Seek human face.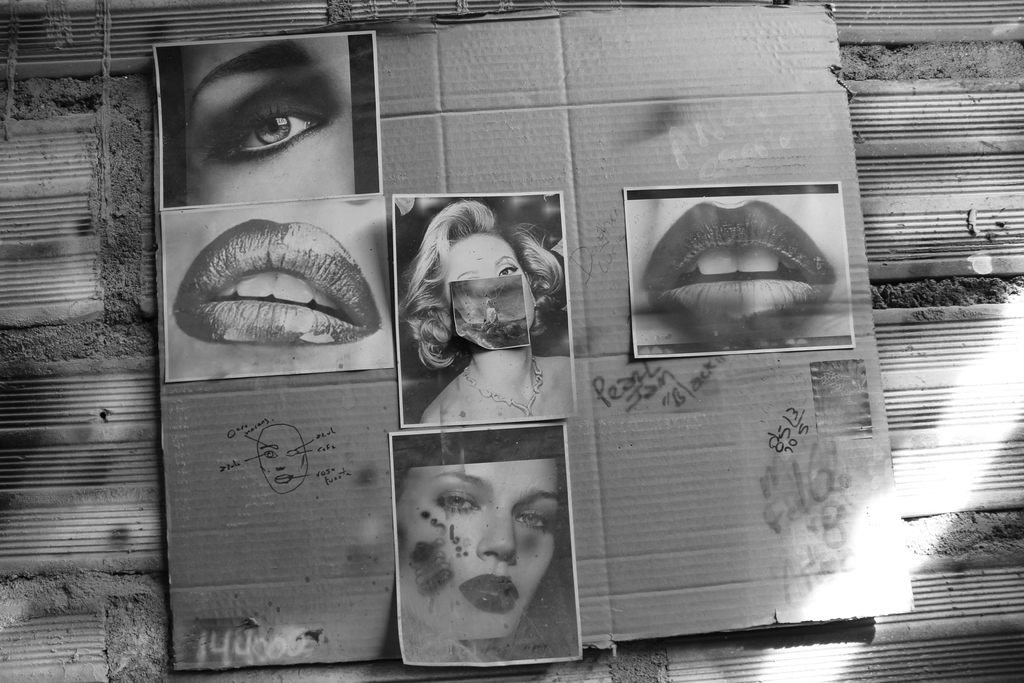
<region>397, 465, 557, 638</region>.
